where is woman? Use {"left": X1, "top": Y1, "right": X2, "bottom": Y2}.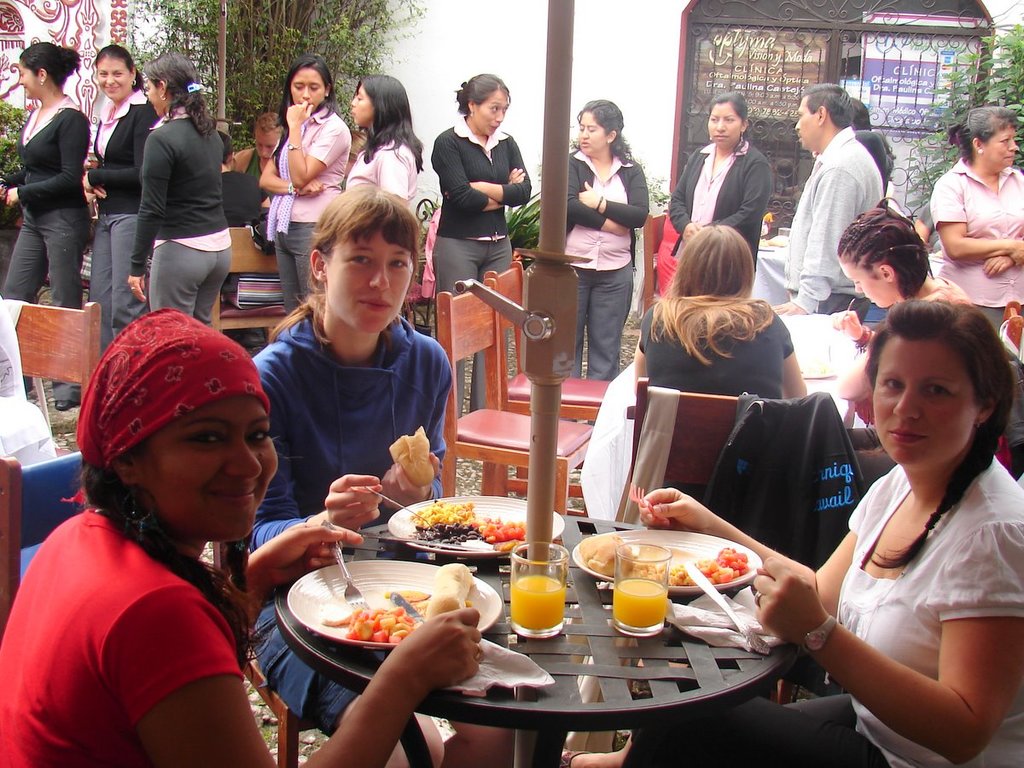
{"left": 0, "top": 288, "right": 311, "bottom": 767}.
